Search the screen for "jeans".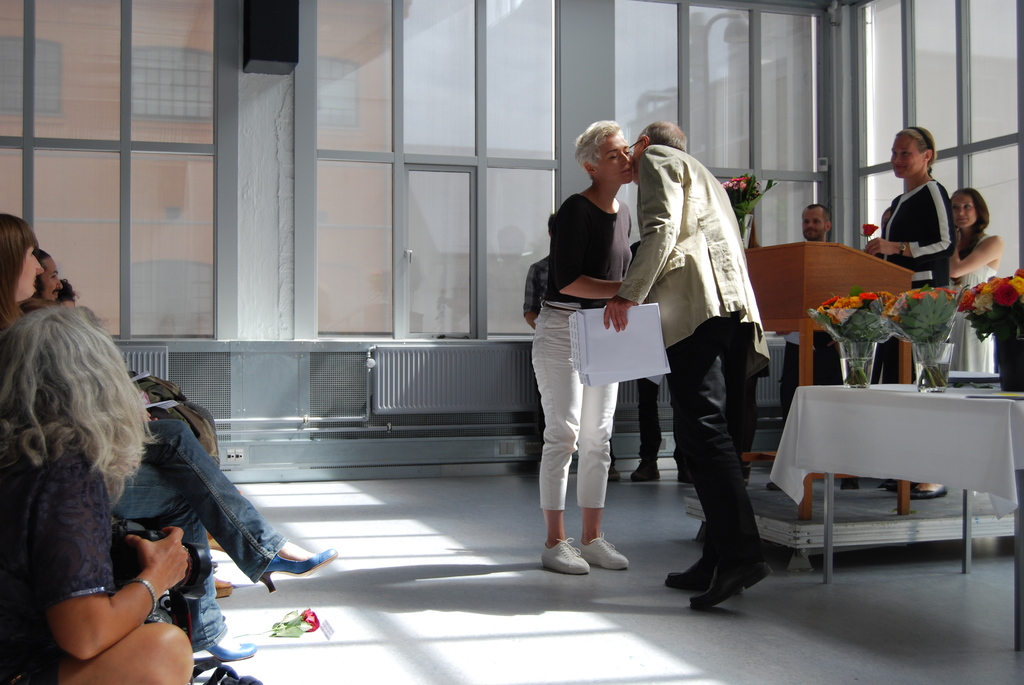
Found at 111/414/289/645.
